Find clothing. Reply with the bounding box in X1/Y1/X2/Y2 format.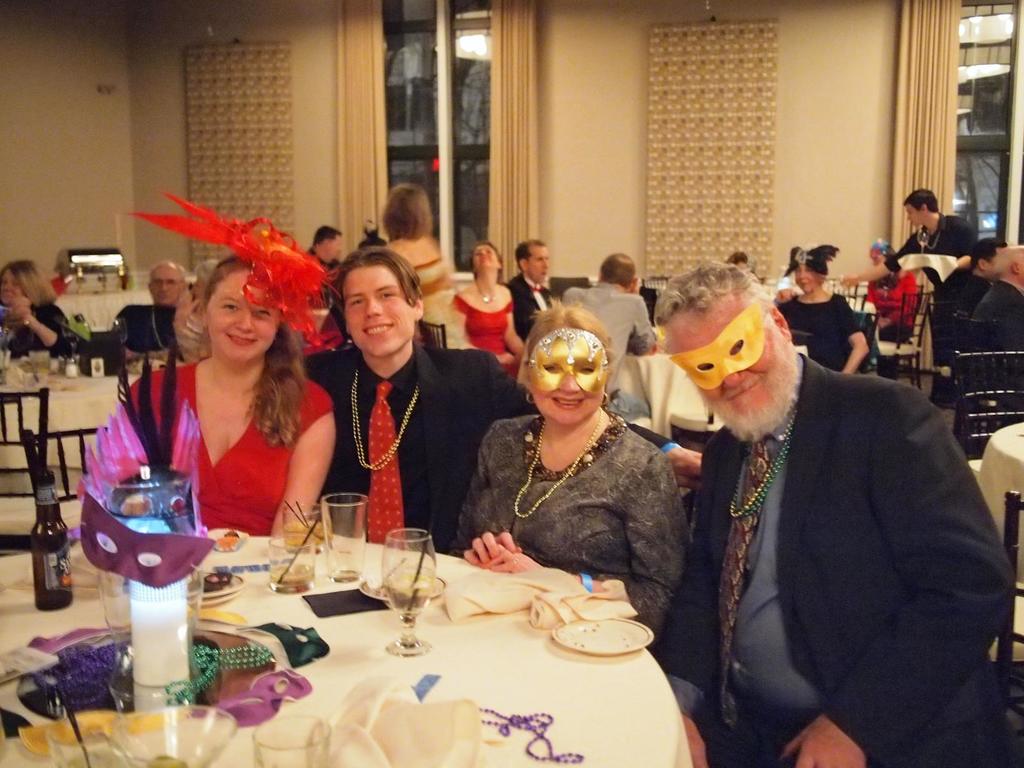
387/229/449/303.
